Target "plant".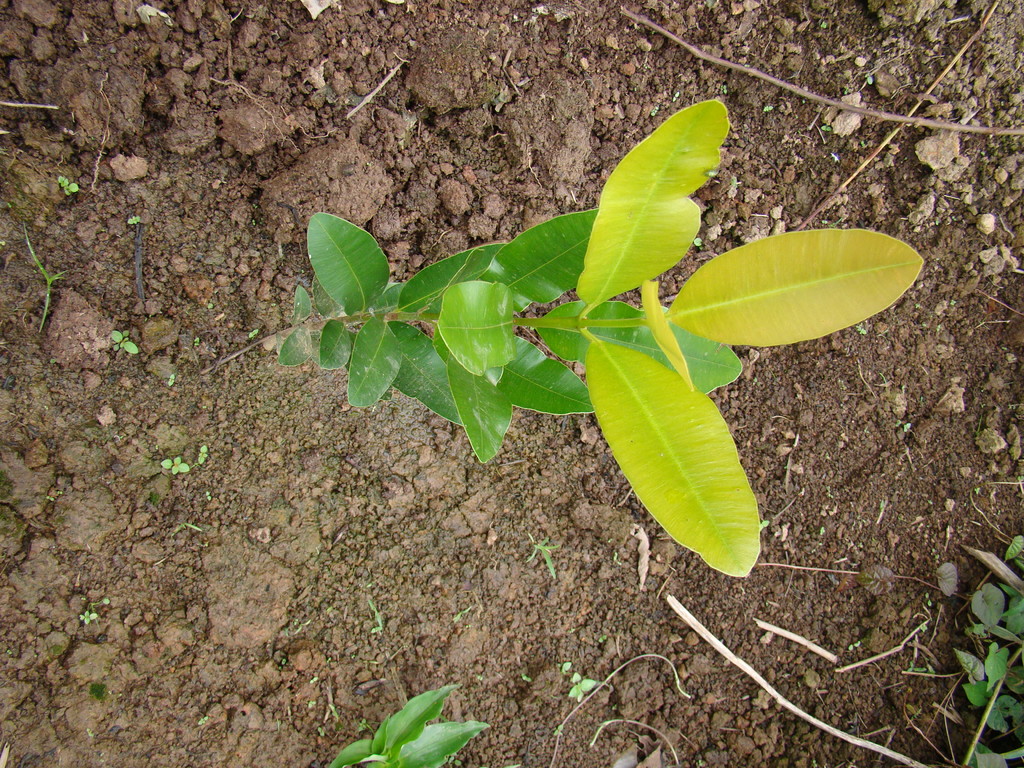
Target region: 525:536:564:579.
